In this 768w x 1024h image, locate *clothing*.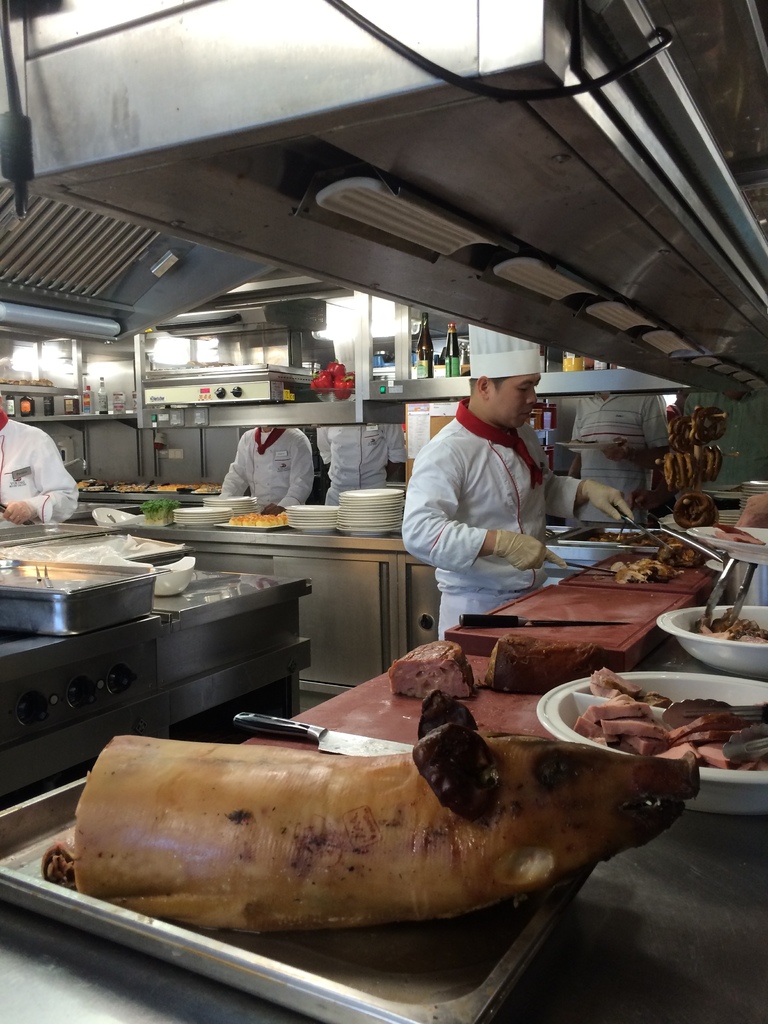
Bounding box: l=0, t=417, r=90, b=518.
